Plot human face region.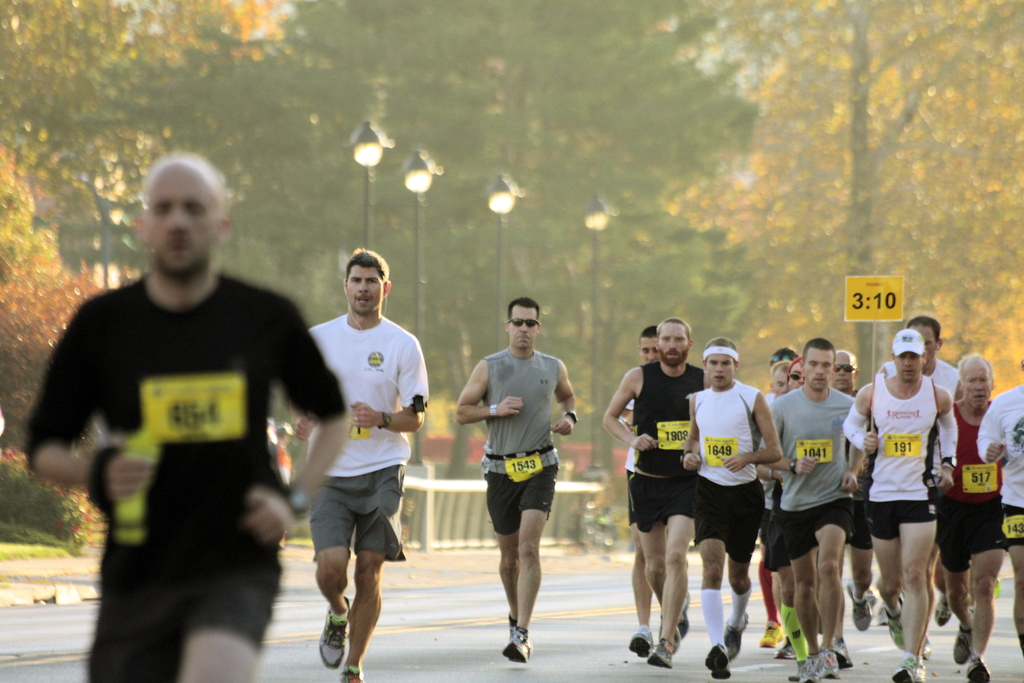
Plotted at (left=708, top=353, right=735, bottom=386).
